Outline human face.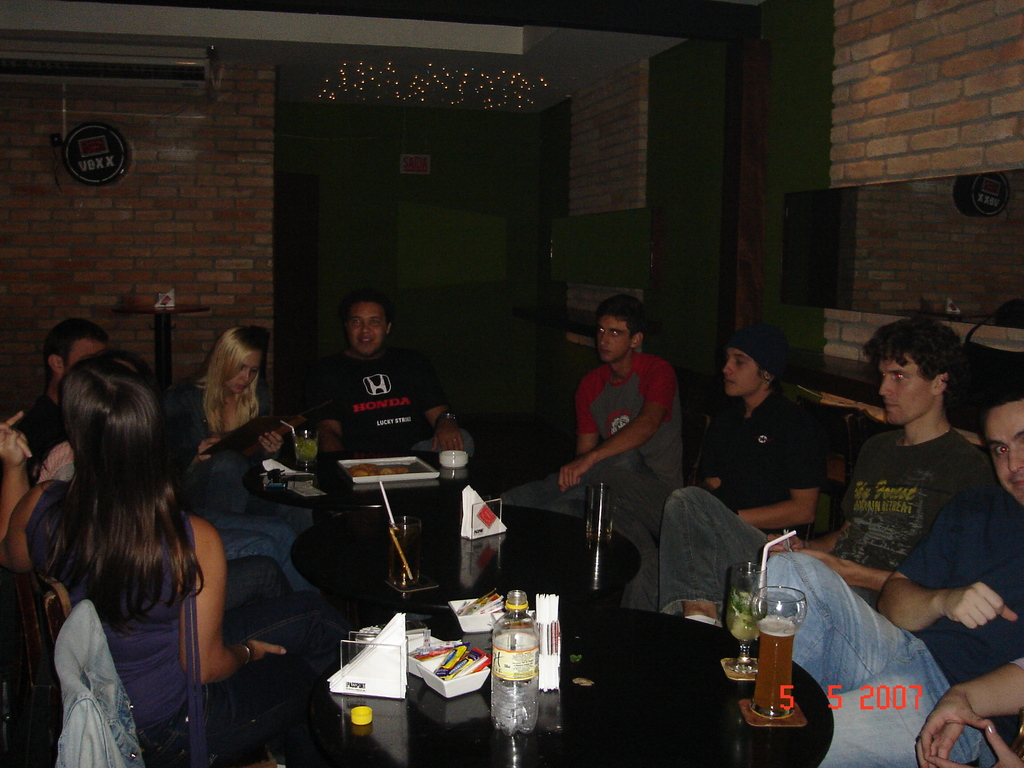
Outline: (988,398,1023,509).
